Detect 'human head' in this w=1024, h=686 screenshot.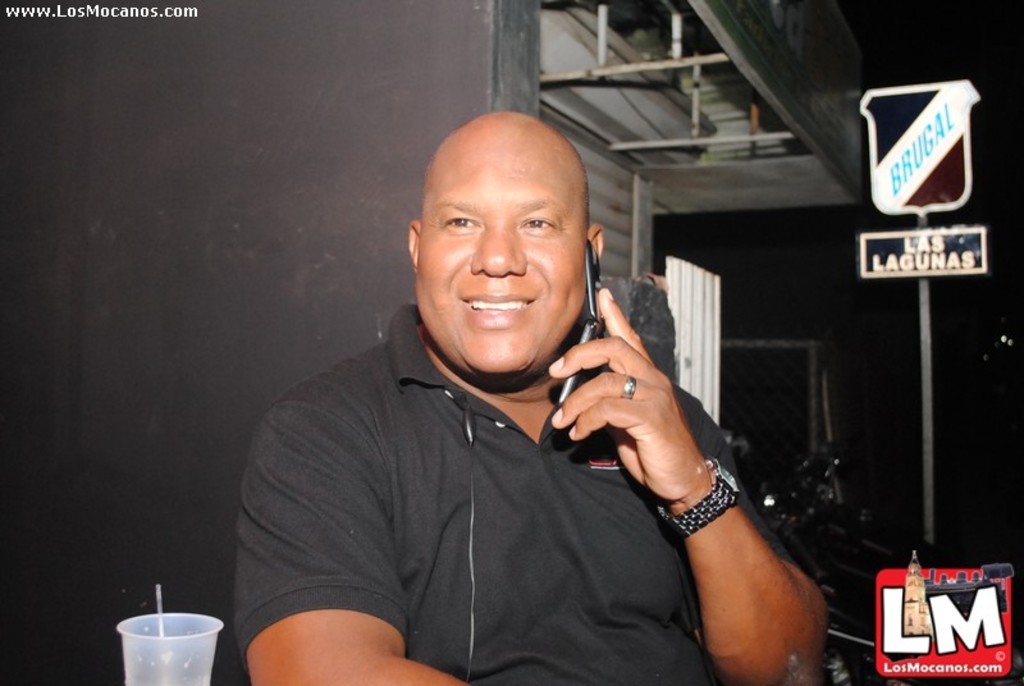
Detection: (403,106,611,380).
